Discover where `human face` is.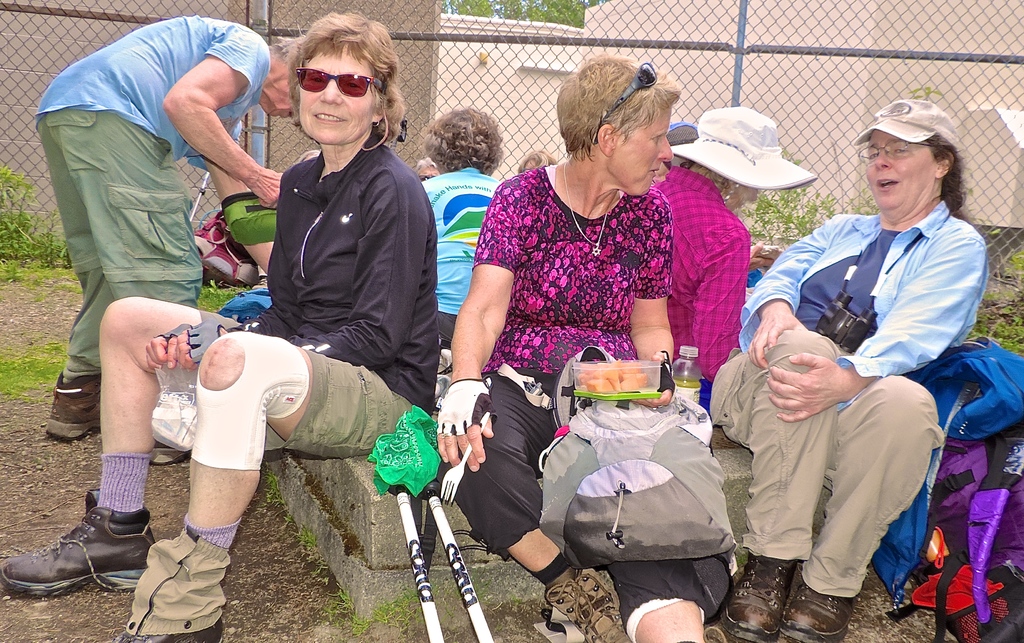
Discovered at [614,106,673,195].
